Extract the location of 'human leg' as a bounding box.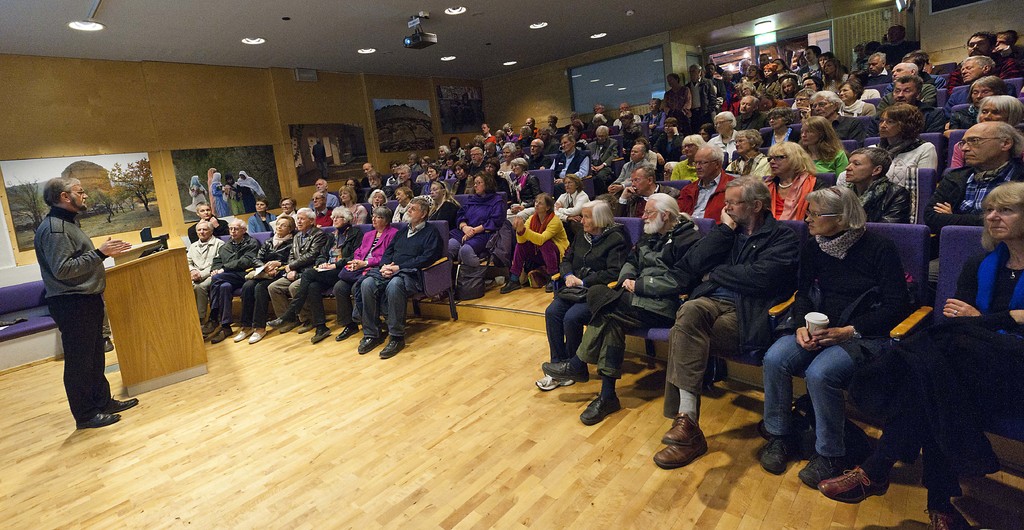
[left=758, top=335, right=801, bottom=463].
